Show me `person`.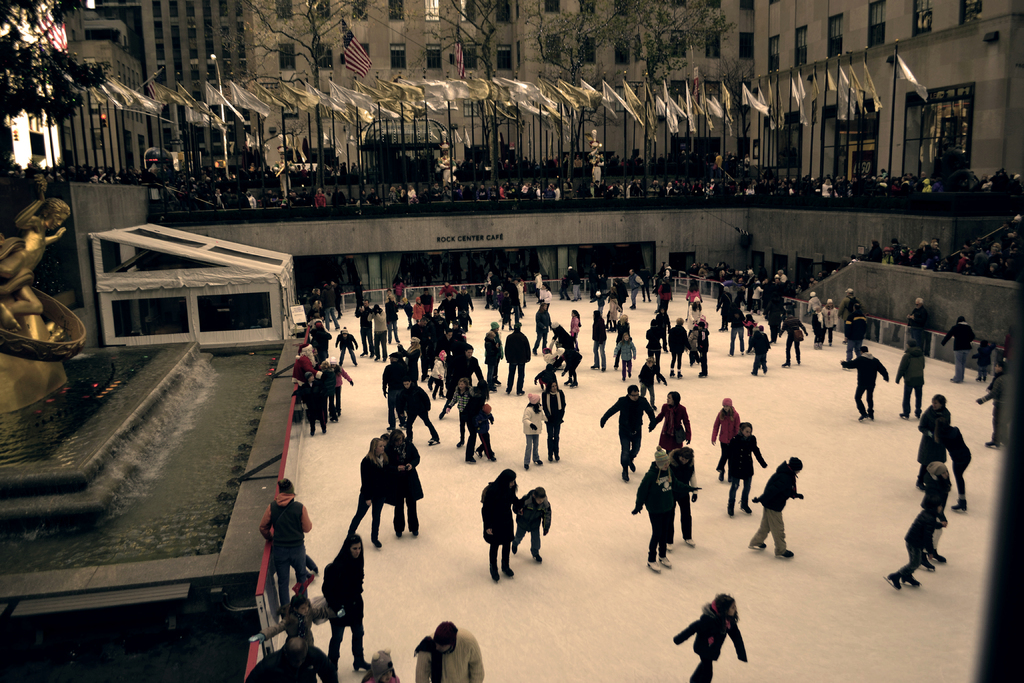
`person` is here: rect(584, 180, 598, 196).
